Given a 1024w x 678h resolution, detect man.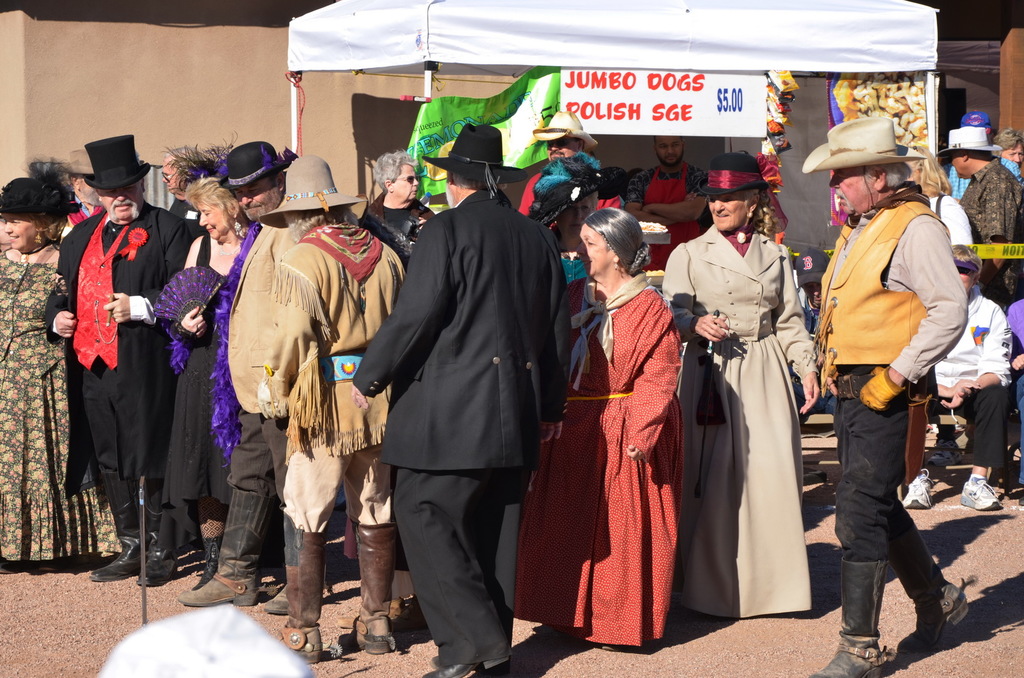
{"left": 40, "top": 134, "right": 192, "bottom": 586}.
